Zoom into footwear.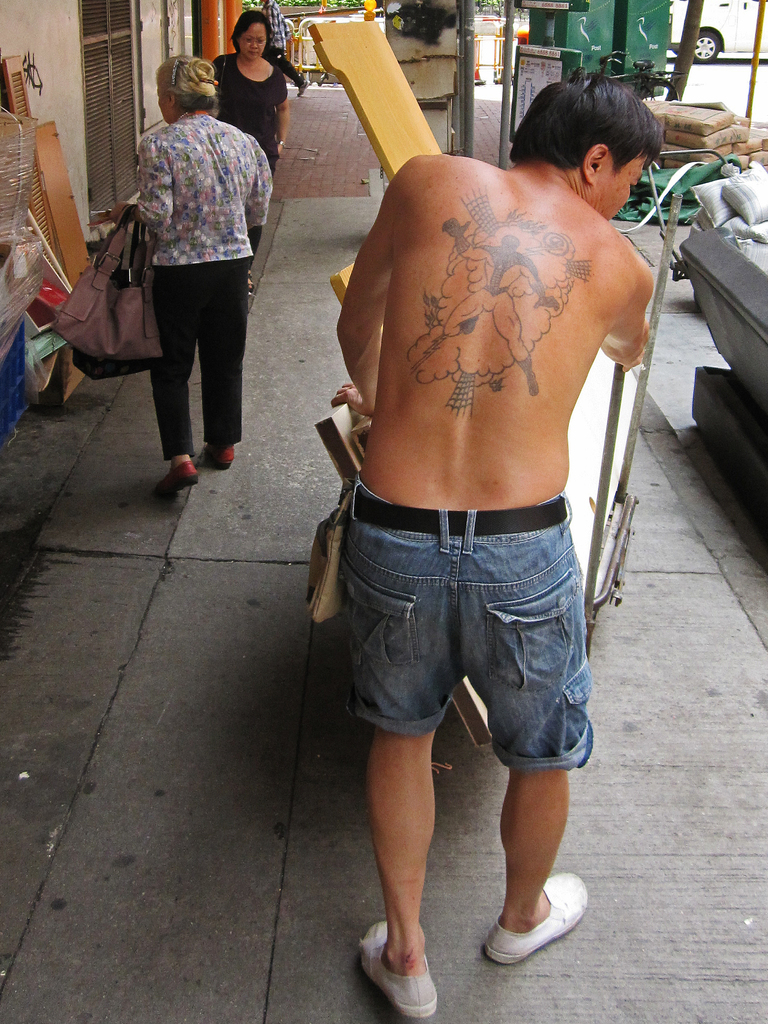
Zoom target: locate(355, 917, 438, 1022).
